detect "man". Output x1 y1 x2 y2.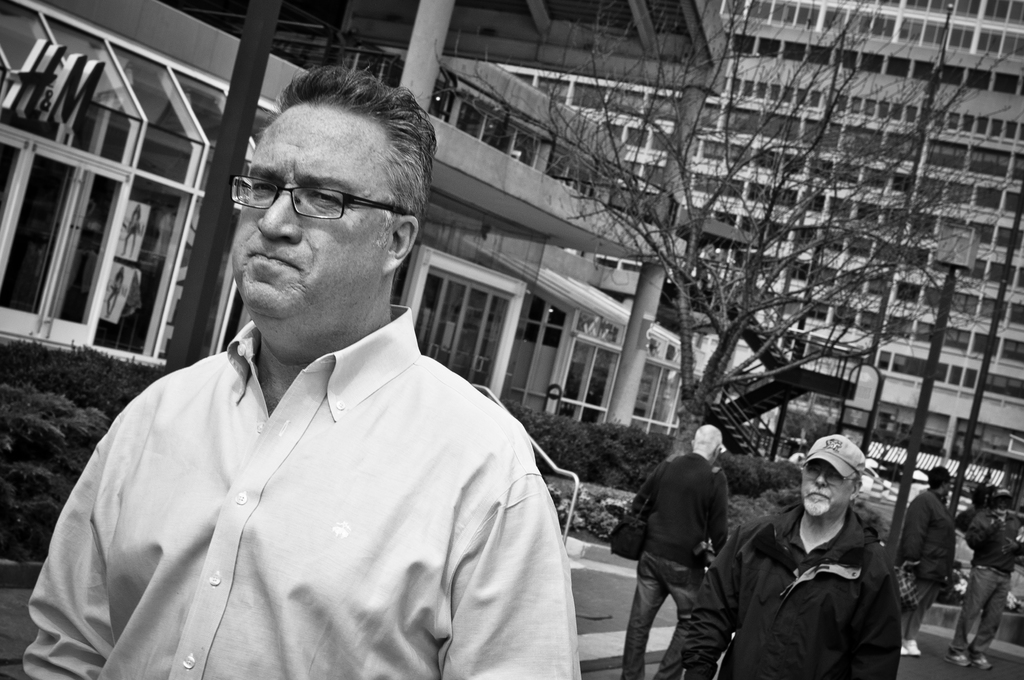
942 485 1021 665.
